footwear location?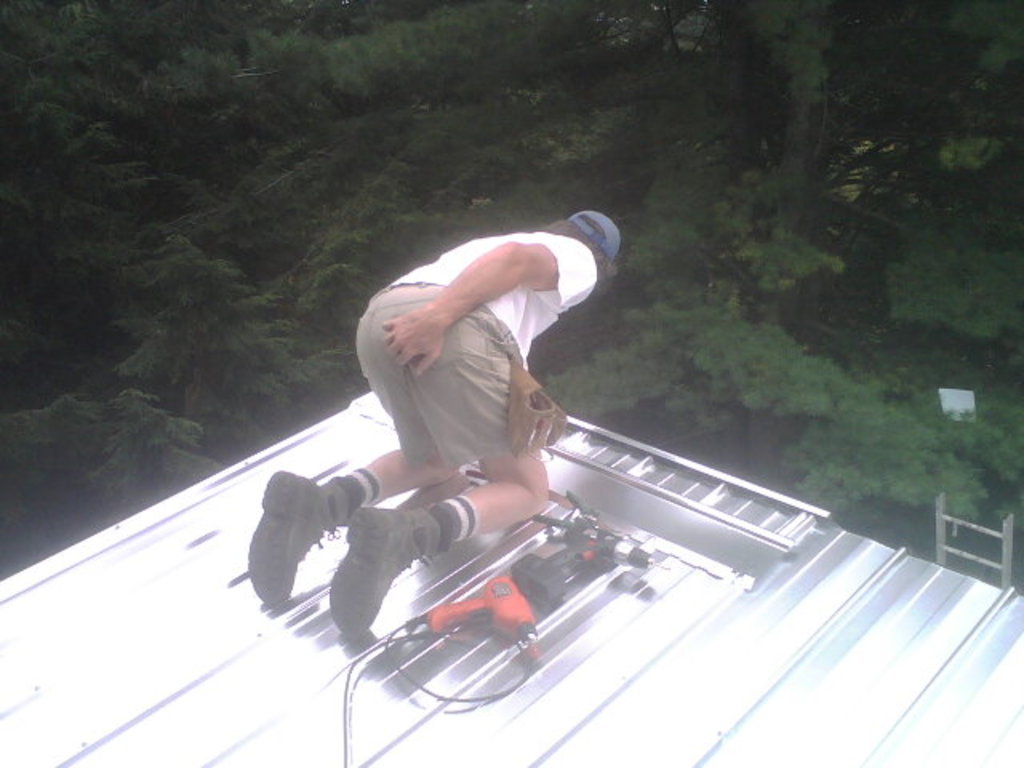
locate(328, 507, 418, 645)
